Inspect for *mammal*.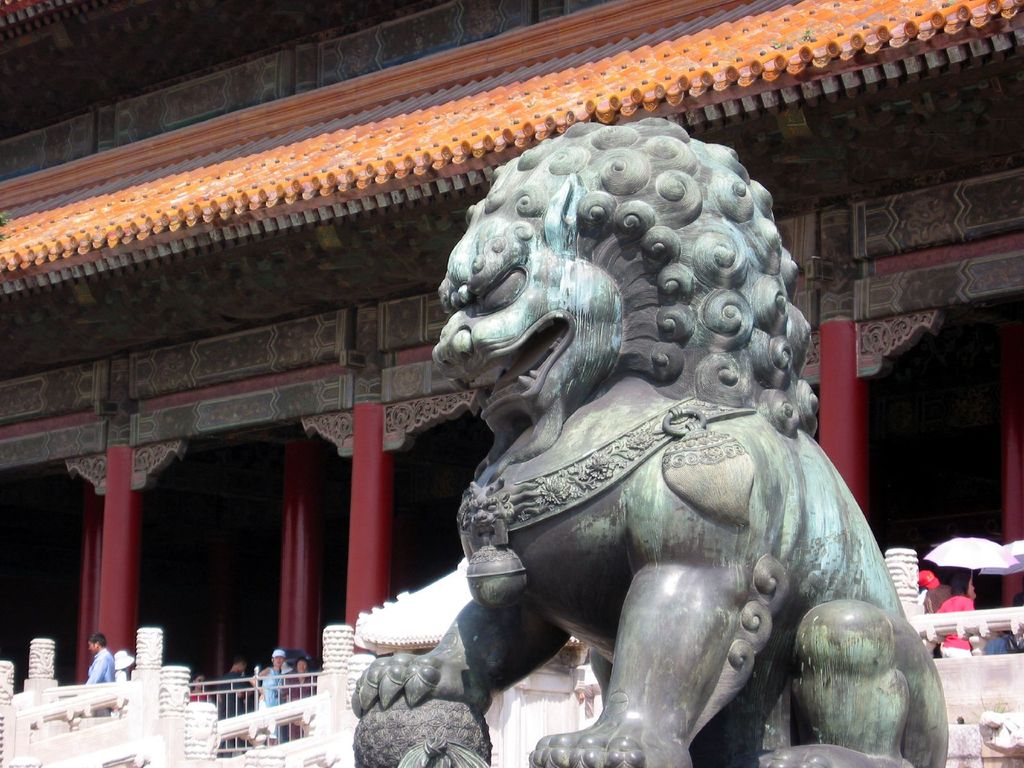
Inspection: x1=112 y1=646 x2=128 y2=714.
